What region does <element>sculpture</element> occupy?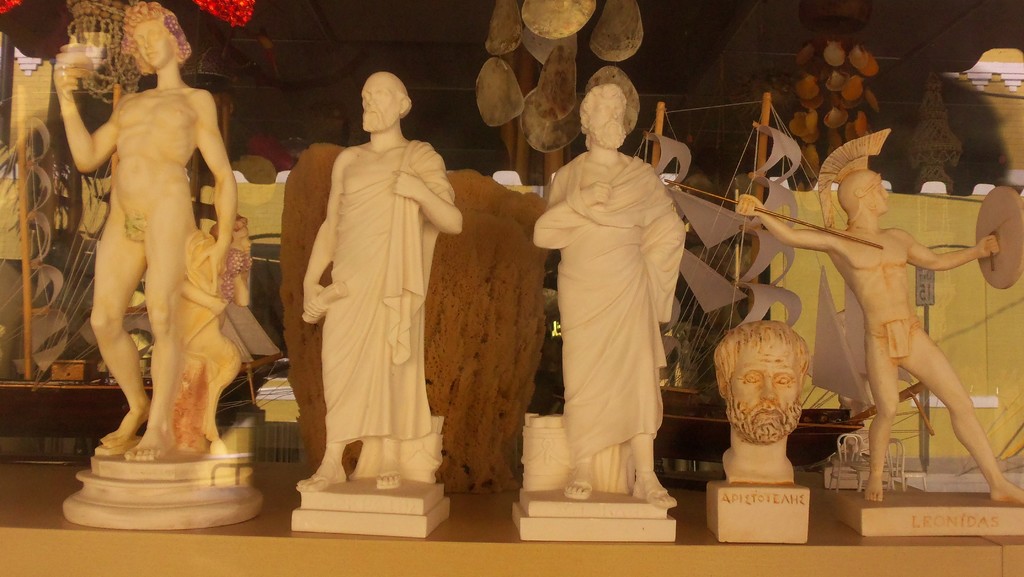
BBox(700, 133, 1021, 551).
